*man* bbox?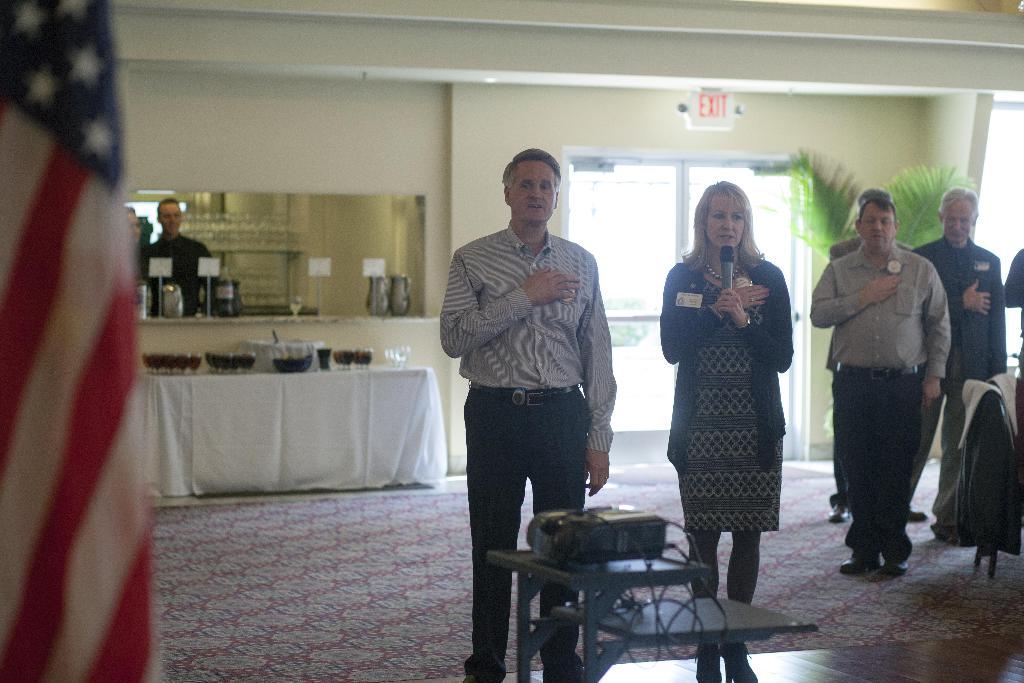
left=813, top=199, right=952, bottom=575
